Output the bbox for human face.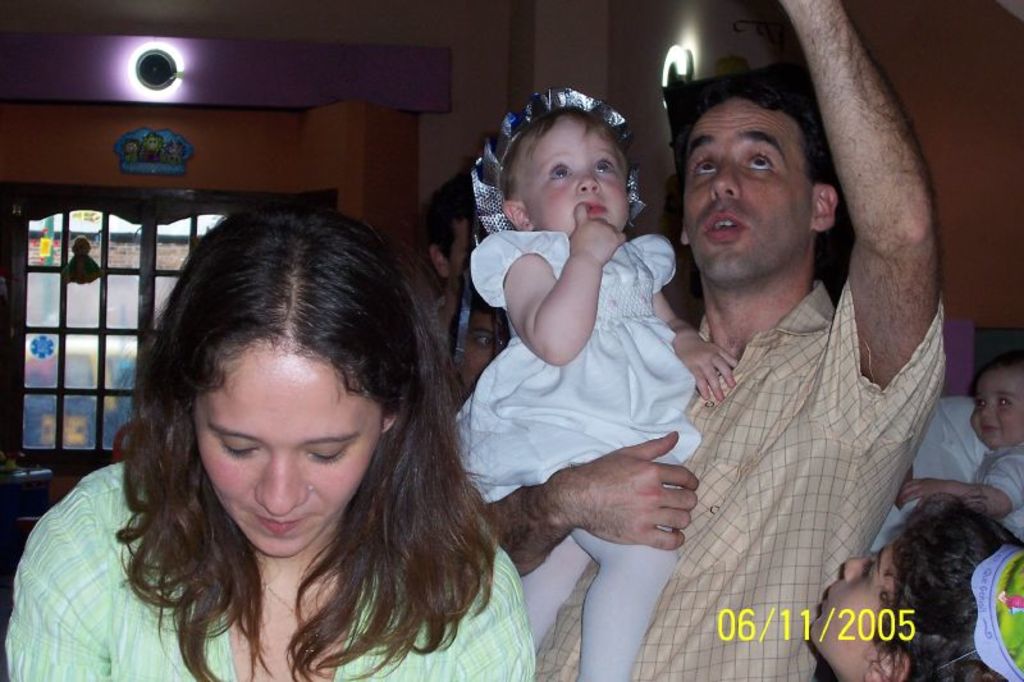
969, 369, 1023, 441.
